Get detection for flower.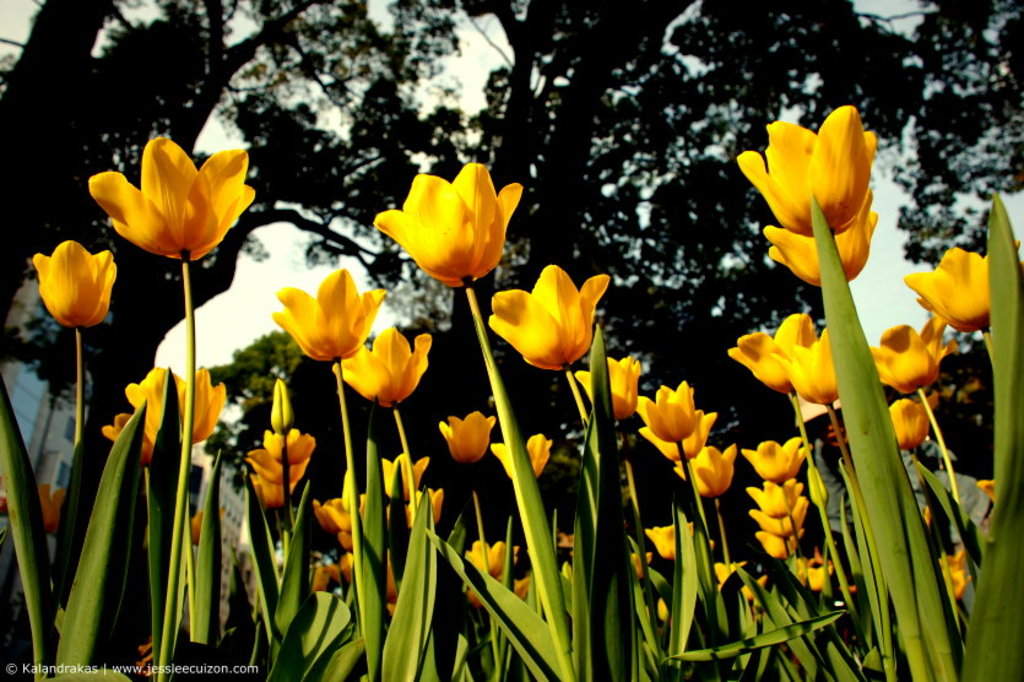
Detection: {"left": 509, "top": 577, "right": 529, "bottom": 599}.
